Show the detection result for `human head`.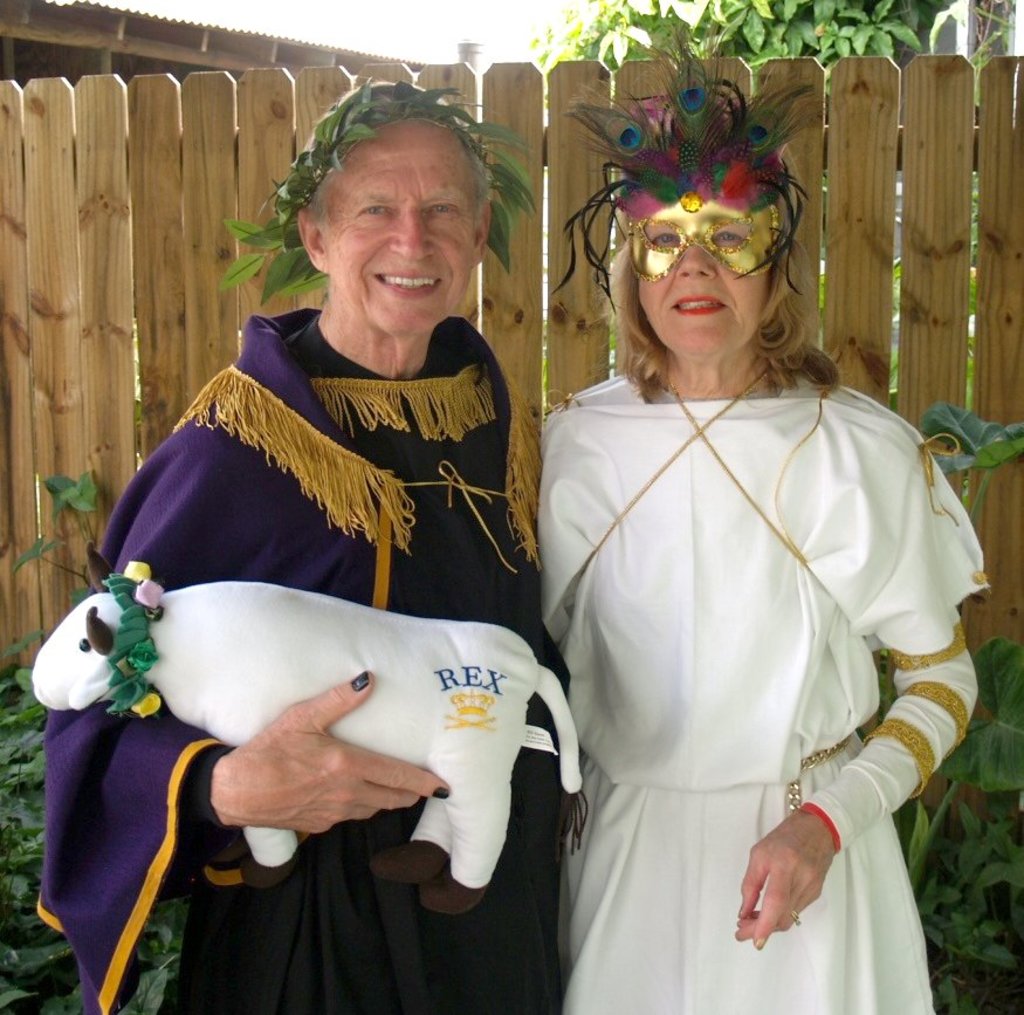
box(607, 122, 805, 351).
